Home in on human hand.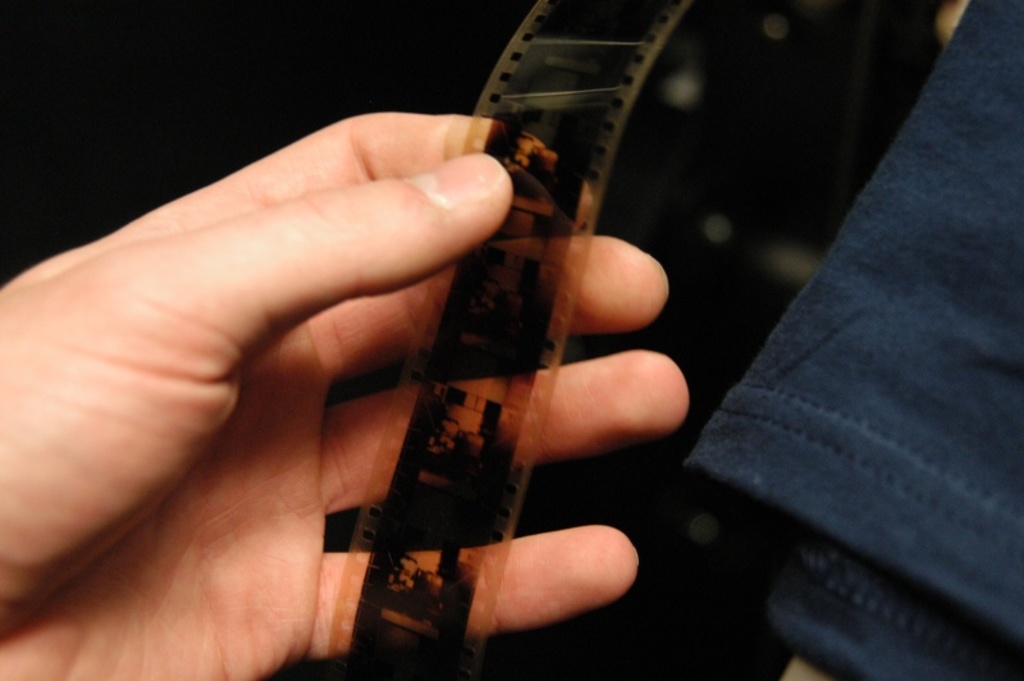
Homed in at x1=0 y1=29 x2=669 y2=654.
